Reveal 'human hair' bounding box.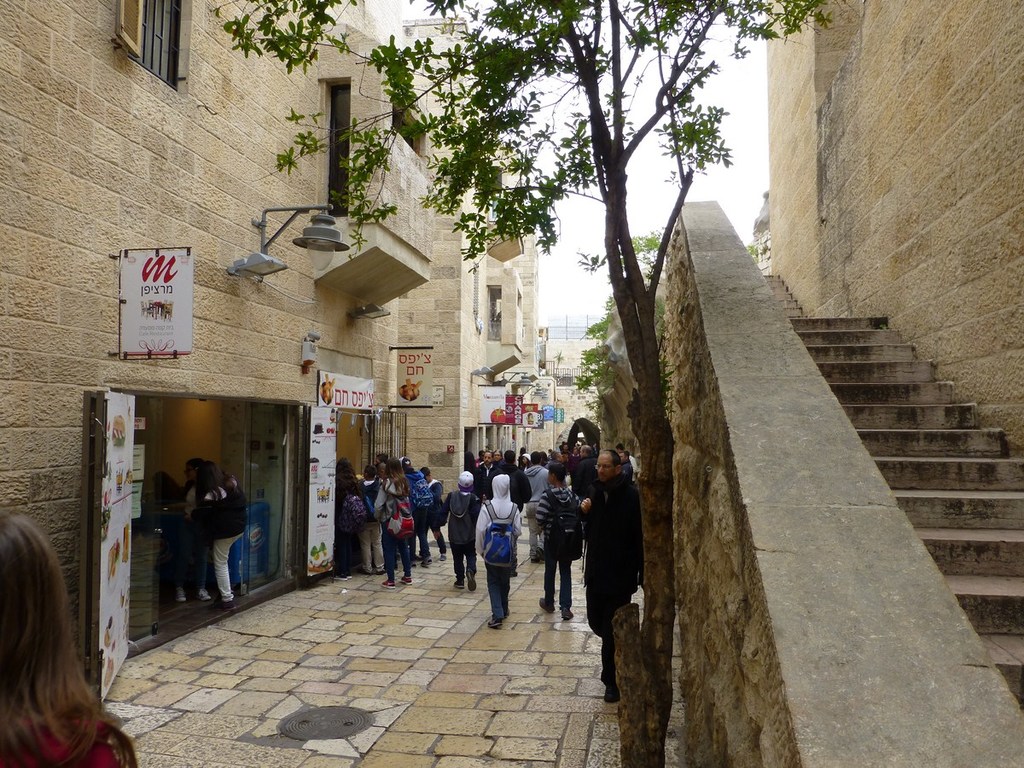
Revealed: [left=603, top=449, right=621, bottom=476].
